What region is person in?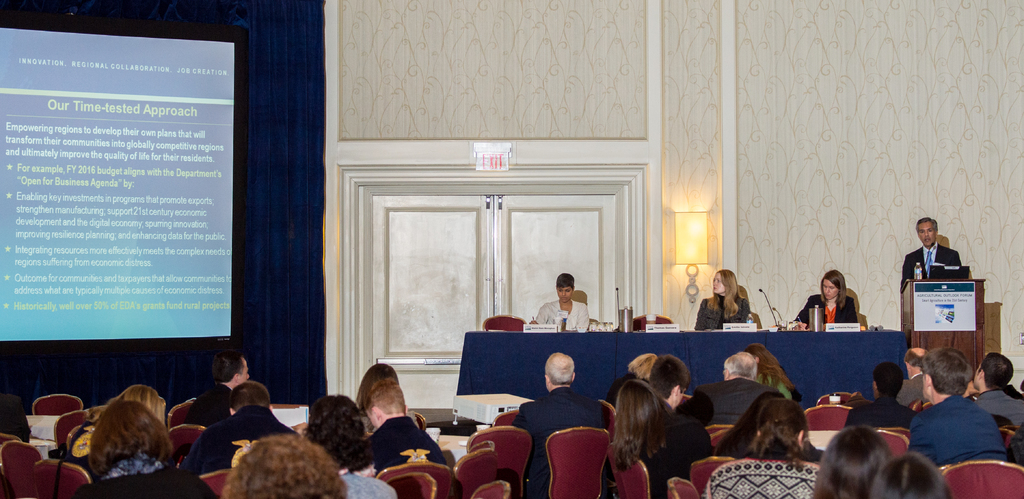
left=362, top=378, right=441, bottom=478.
